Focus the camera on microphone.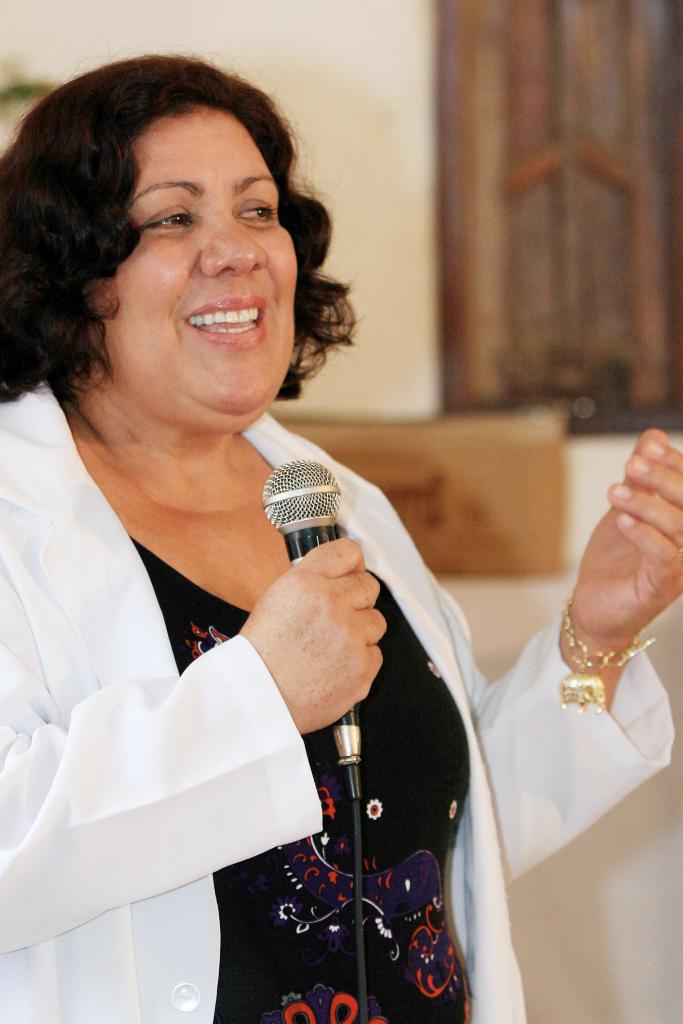
Focus region: locate(249, 492, 353, 580).
